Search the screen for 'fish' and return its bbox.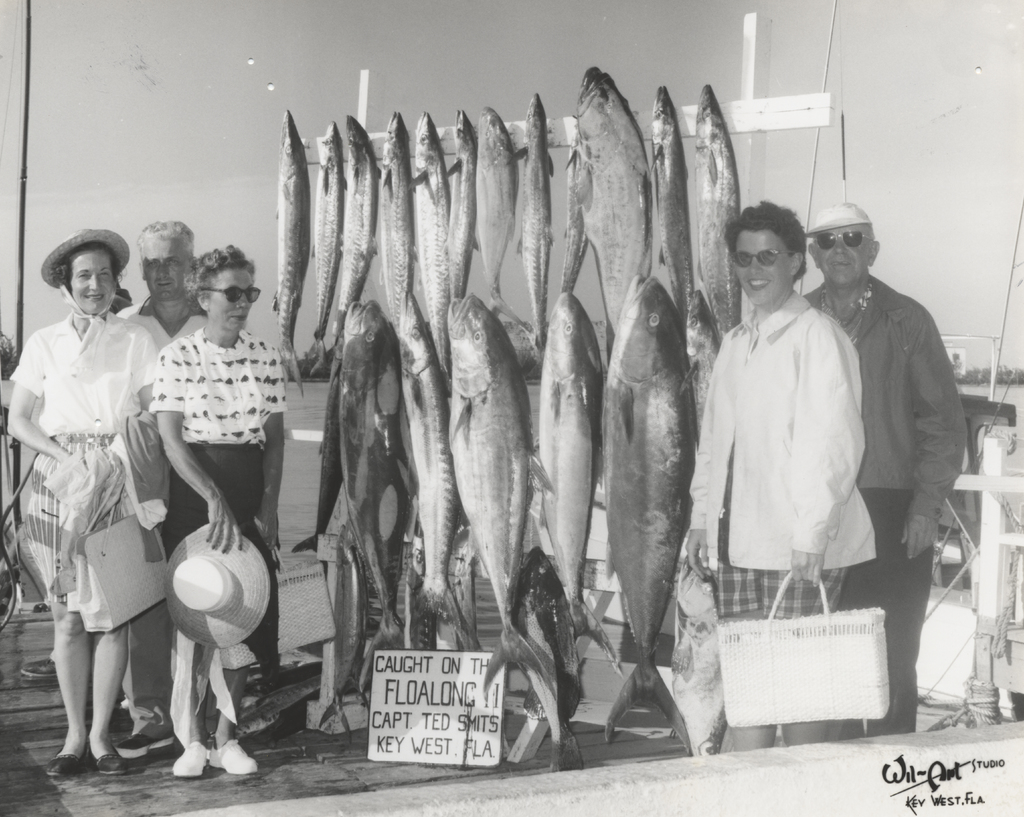
Found: 474:108:538:329.
